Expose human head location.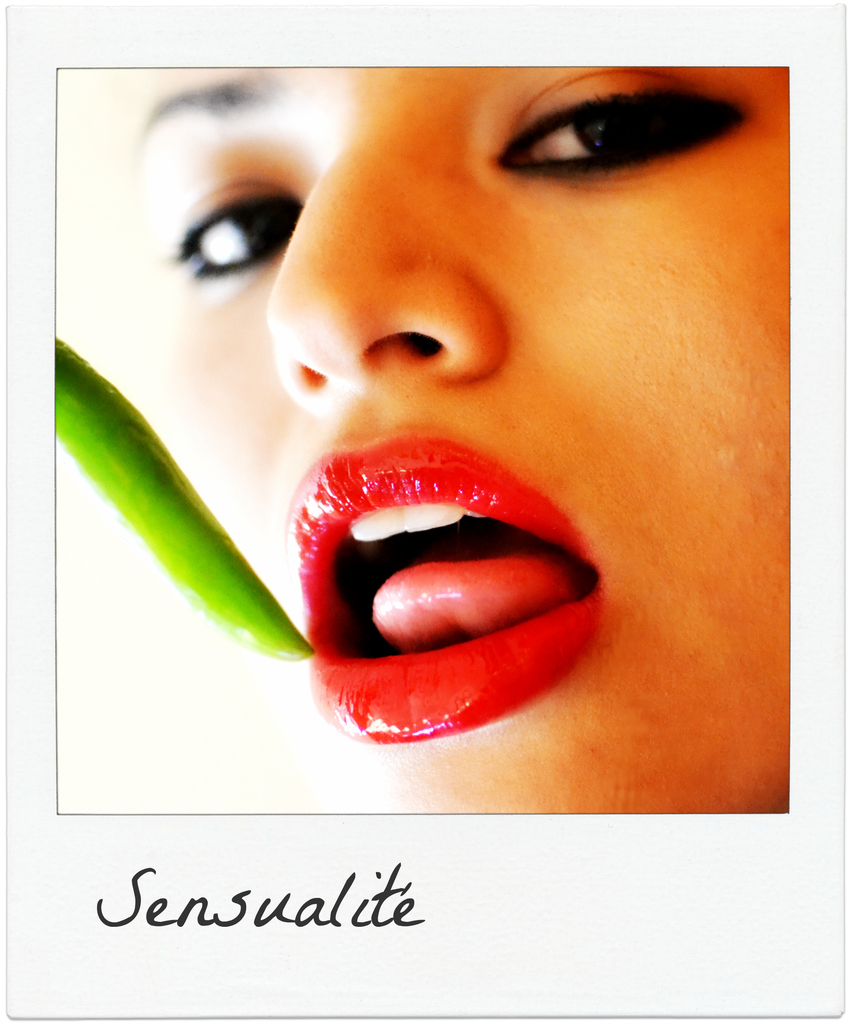
Exposed at bbox(135, 28, 816, 836).
